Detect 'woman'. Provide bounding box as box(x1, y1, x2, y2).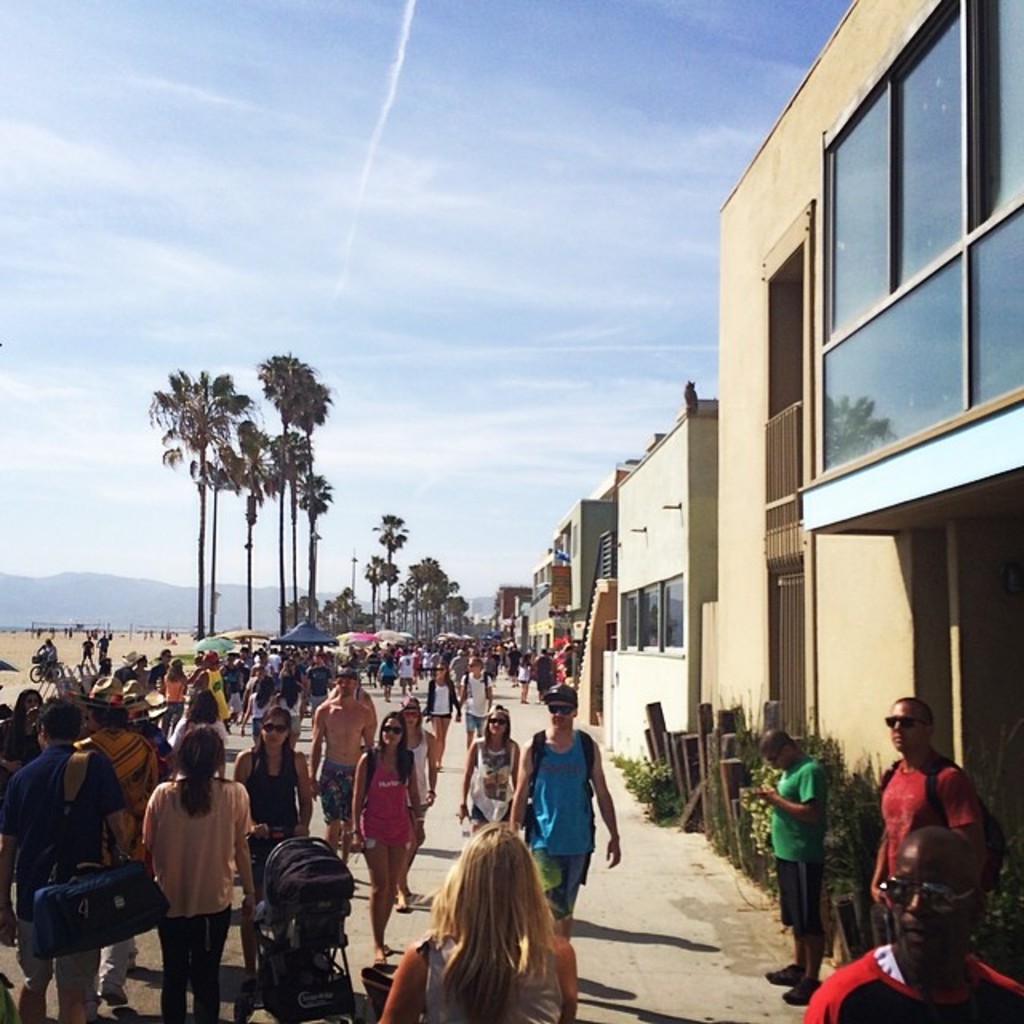
box(426, 659, 459, 771).
